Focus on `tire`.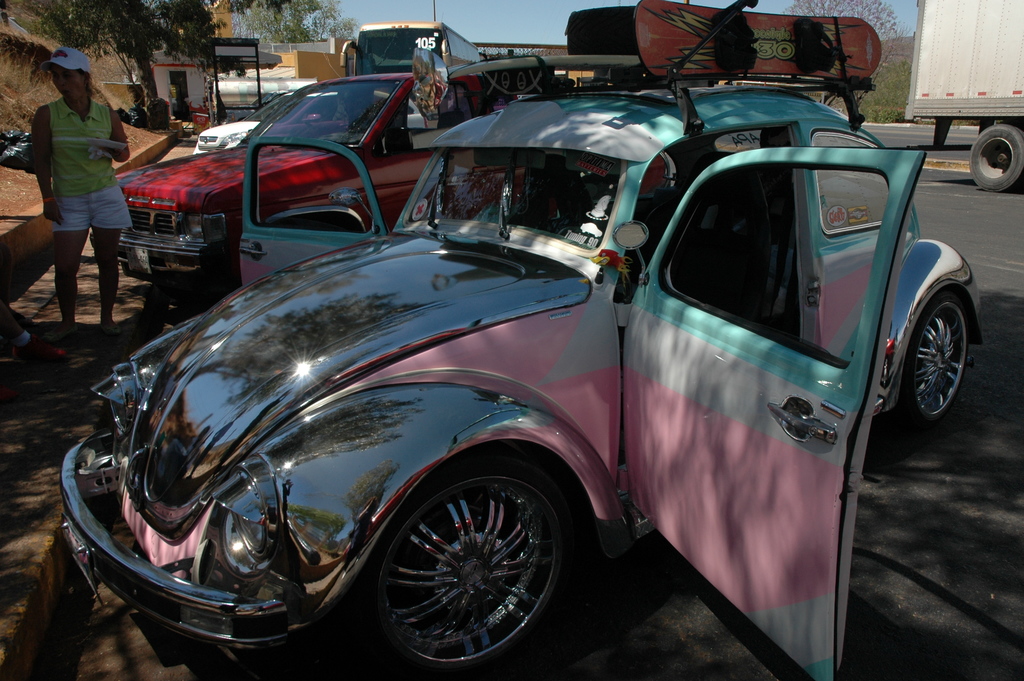
Focused at {"x1": 966, "y1": 121, "x2": 1023, "y2": 192}.
